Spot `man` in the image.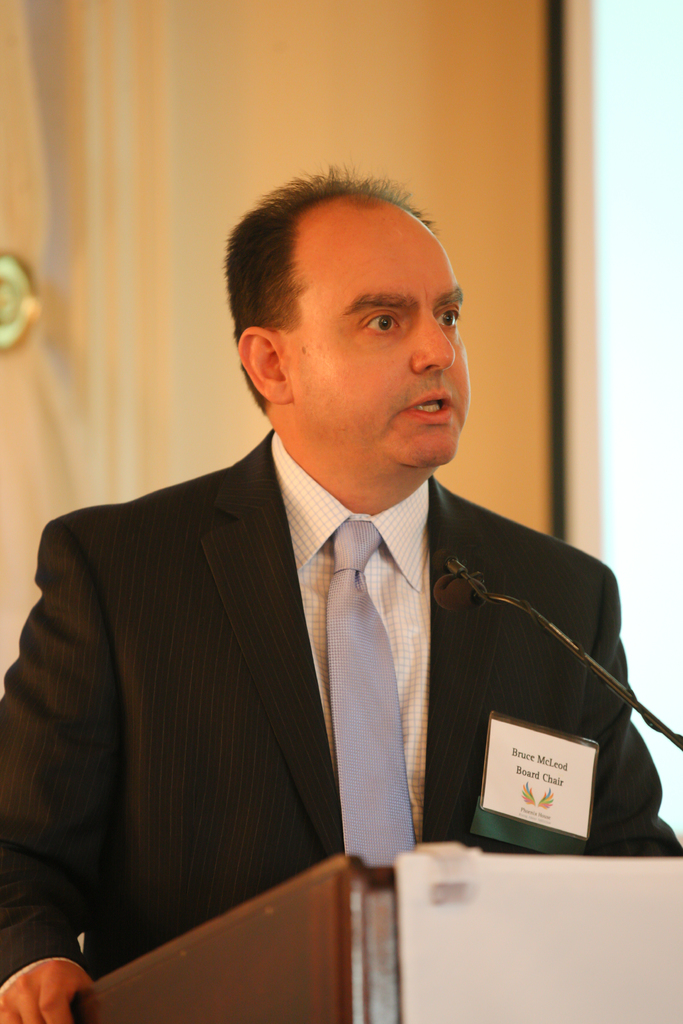
`man` found at [12, 168, 653, 955].
